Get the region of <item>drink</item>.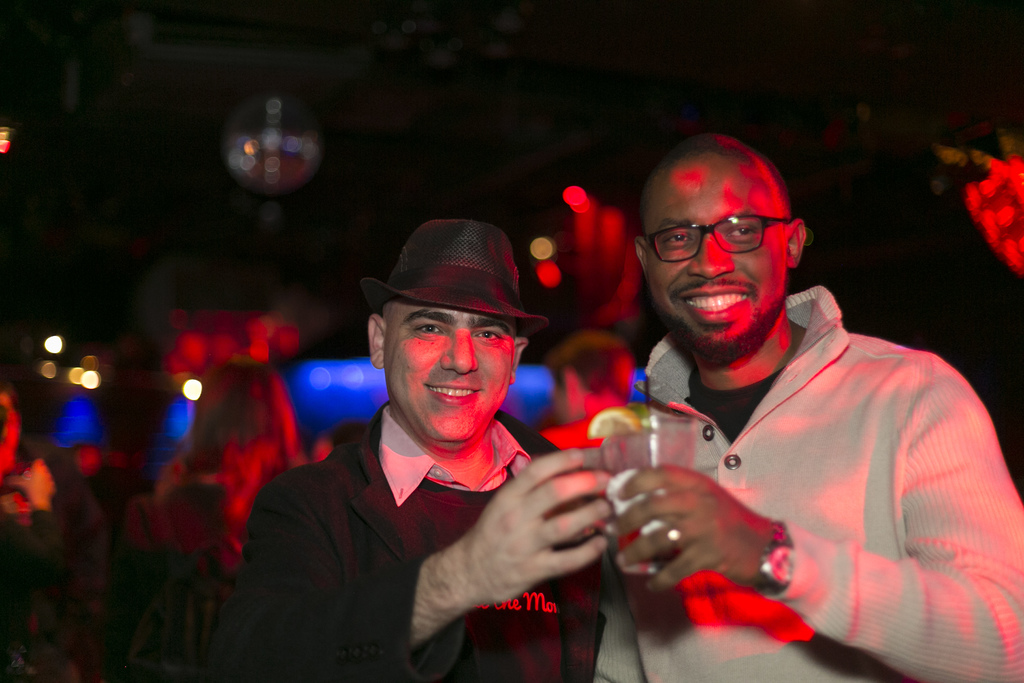
crop(601, 417, 709, 575).
